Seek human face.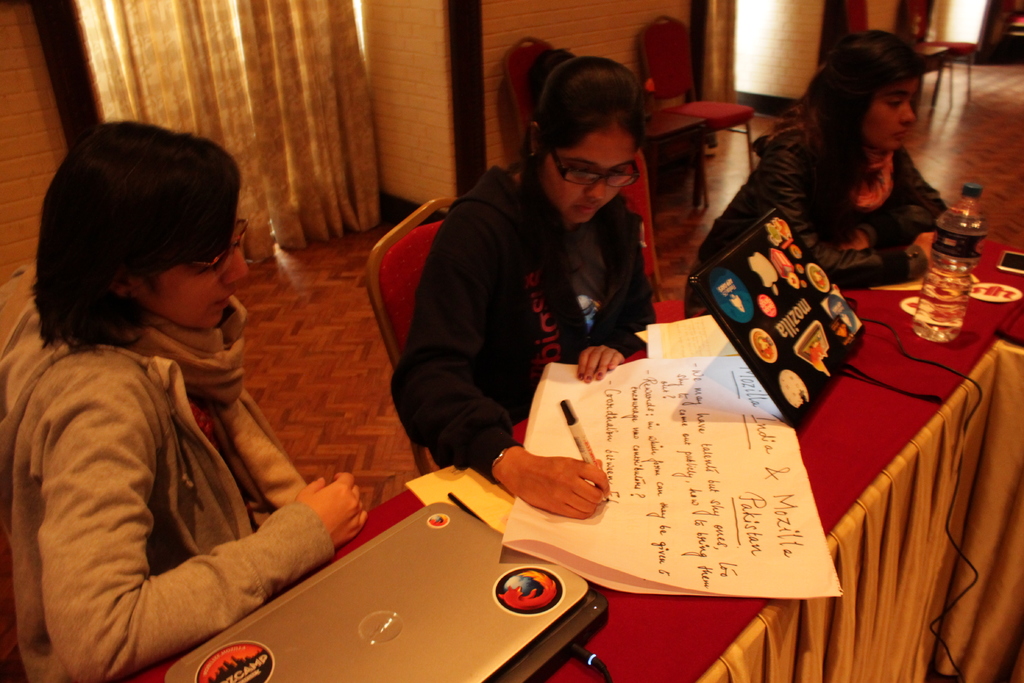
BBox(547, 128, 636, 222).
